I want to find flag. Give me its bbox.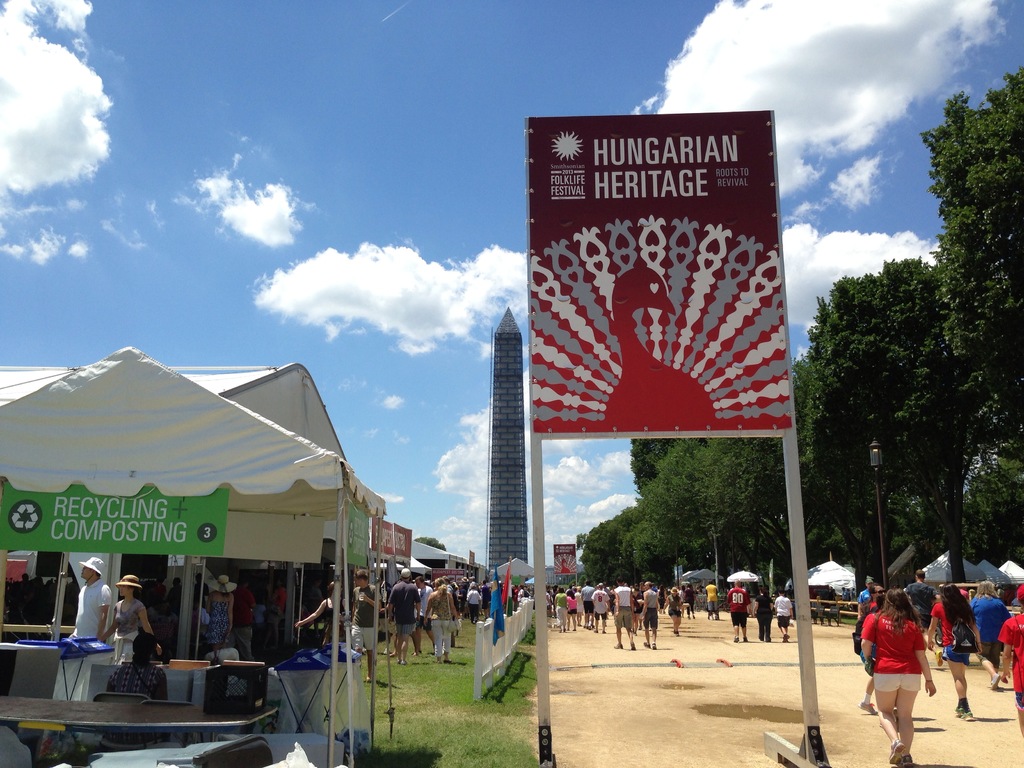
x1=484 y1=575 x2=506 y2=644.
